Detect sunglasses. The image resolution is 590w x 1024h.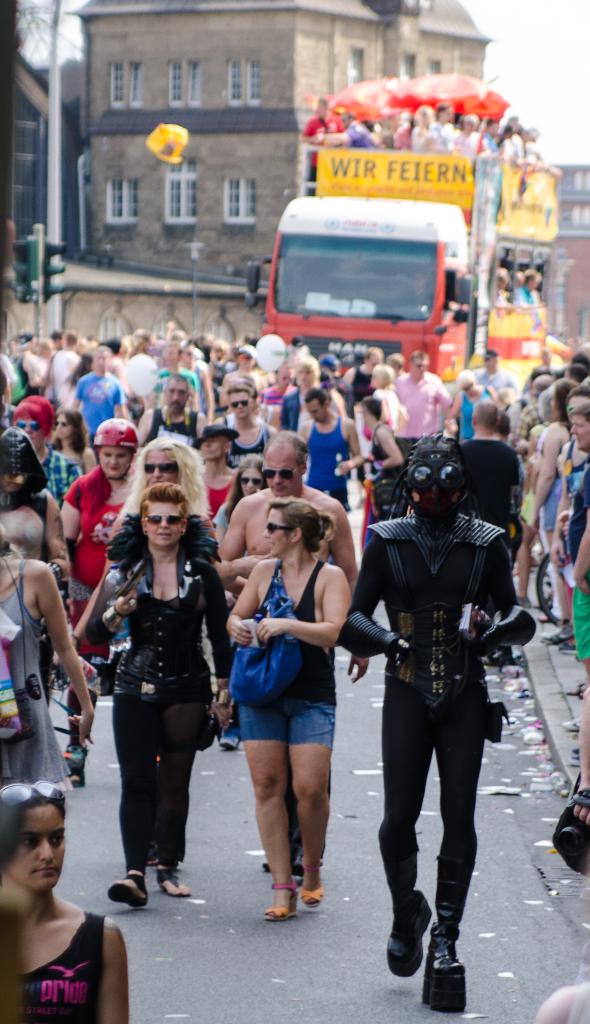
{"x1": 262, "y1": 467, "x2": 302, "y2": 481}.
